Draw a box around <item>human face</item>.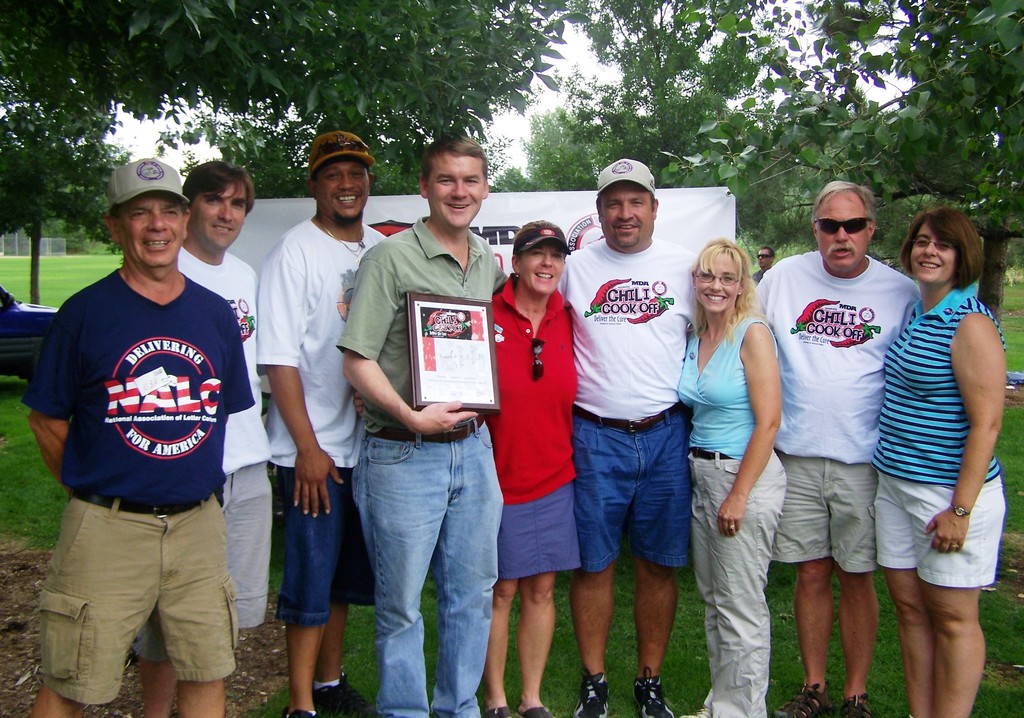
x1=904, y1=224, x2=955, y2=282.
